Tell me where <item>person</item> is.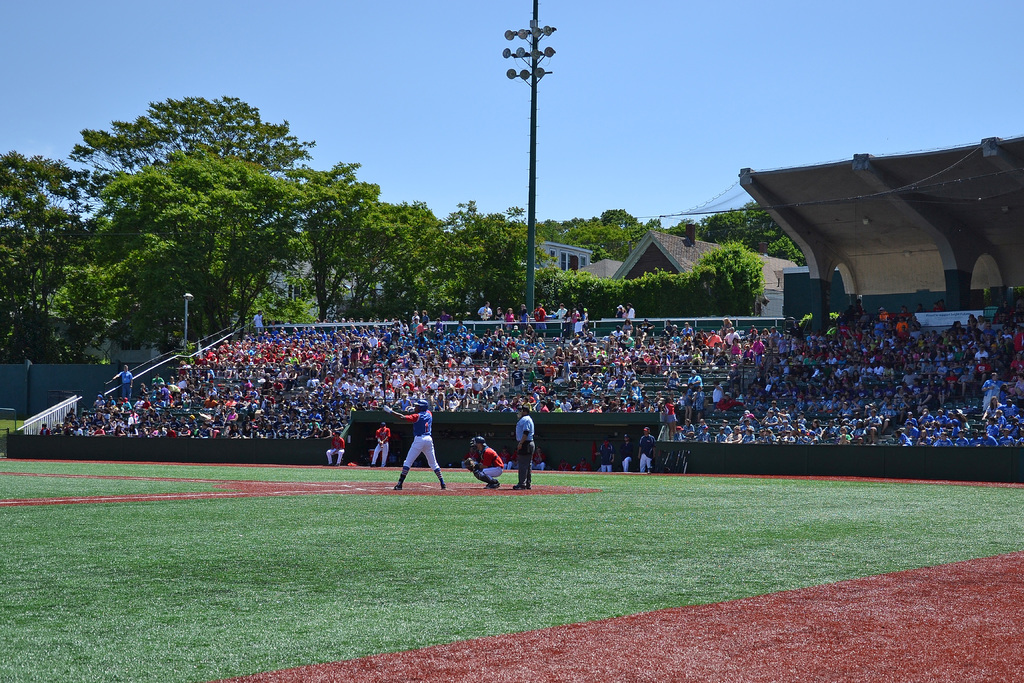
<item>person</item> is at 520, 308, 529, 324.
